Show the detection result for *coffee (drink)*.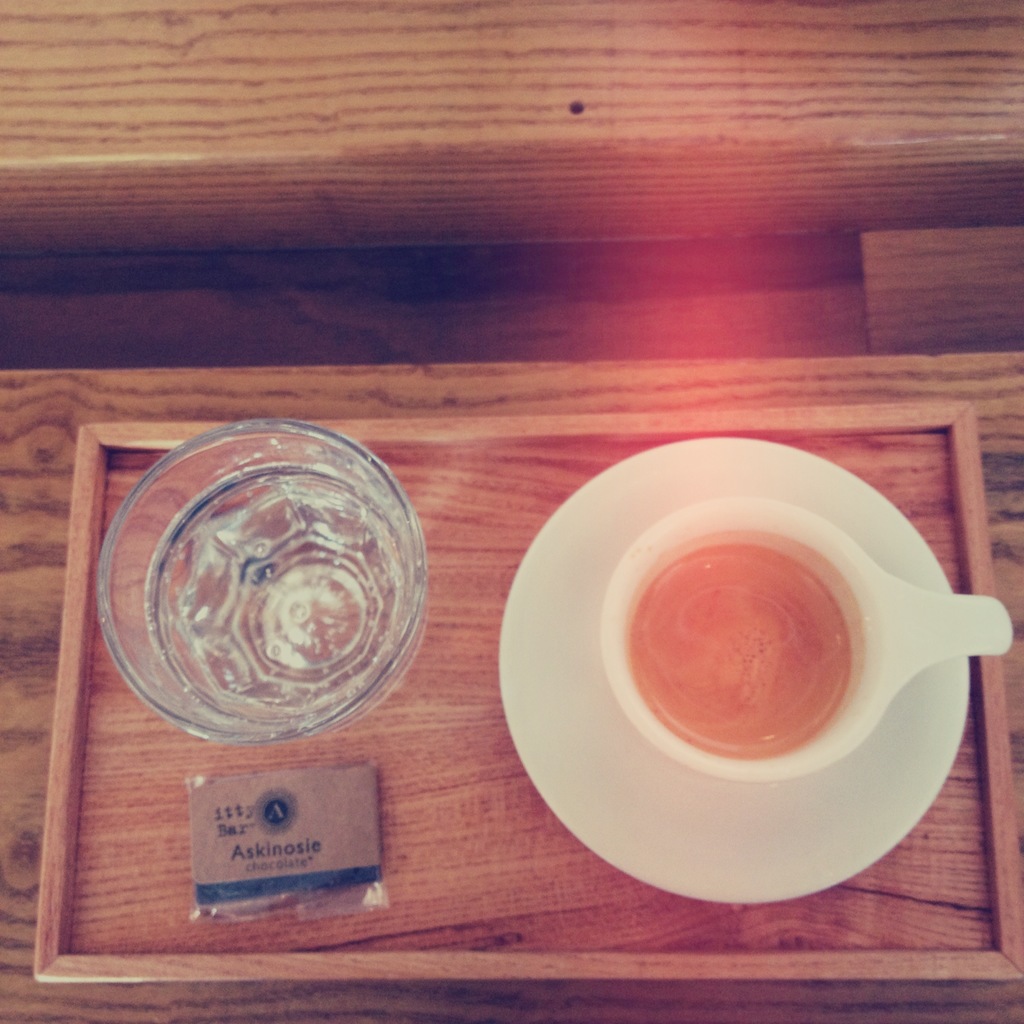
{"left": 617, "top": 540, "right": 851, "bottom": 754}.
